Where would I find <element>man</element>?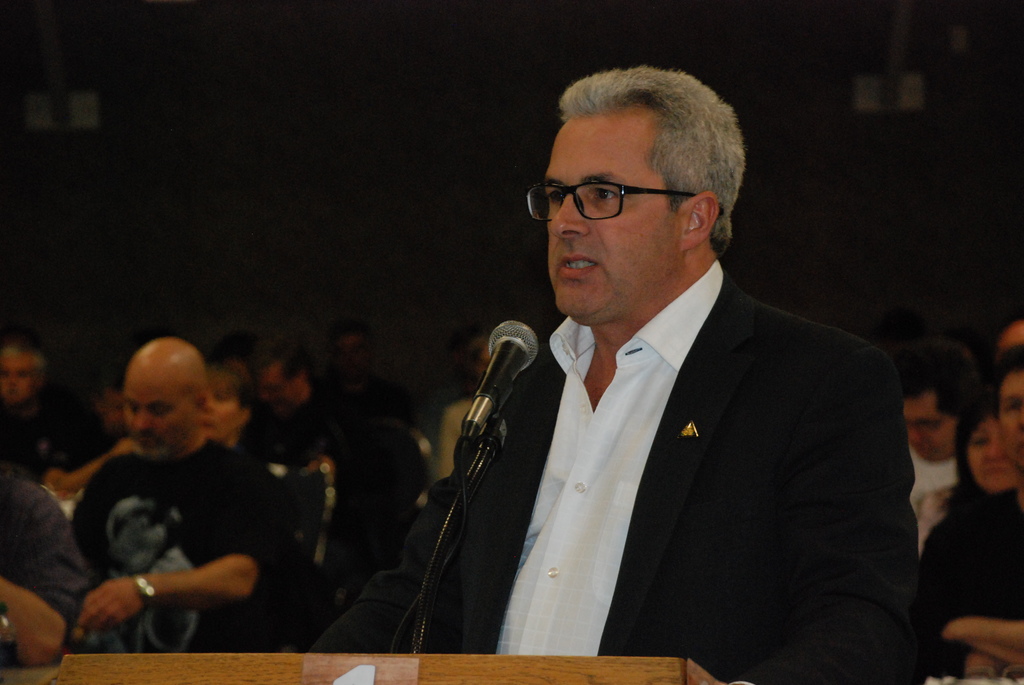
At bbox=(72, 332, 296, 654).
